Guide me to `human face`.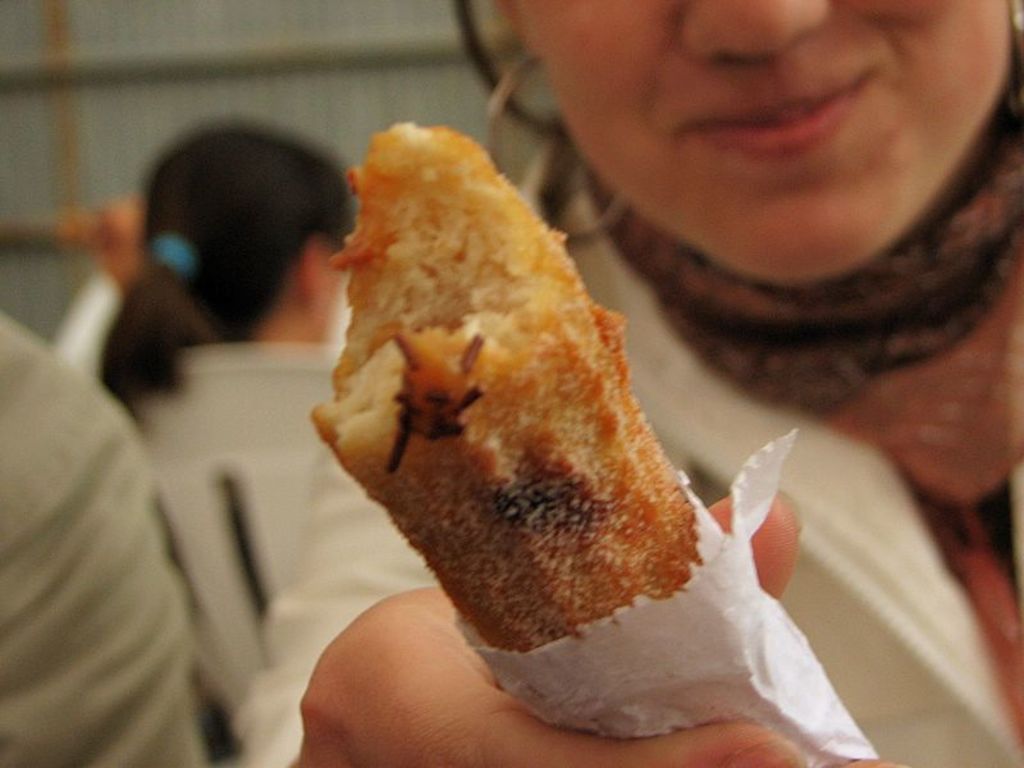
Guidance: 515:0:1009:280.
